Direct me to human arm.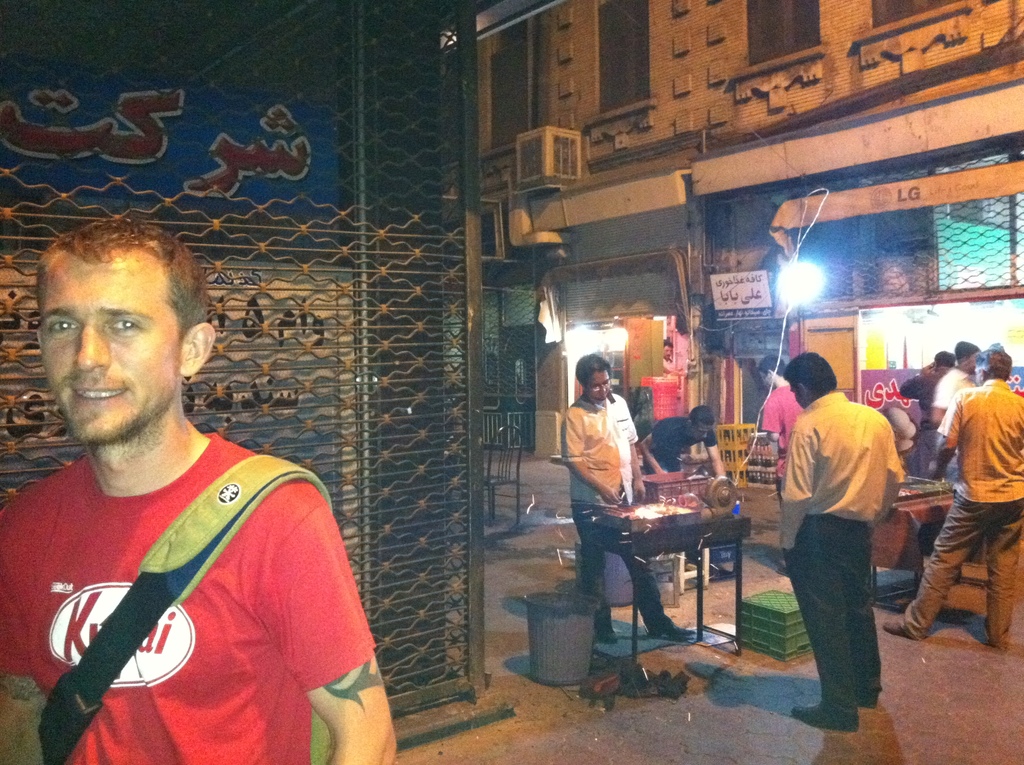
Direction: detection(636, 419, 664, 476).
